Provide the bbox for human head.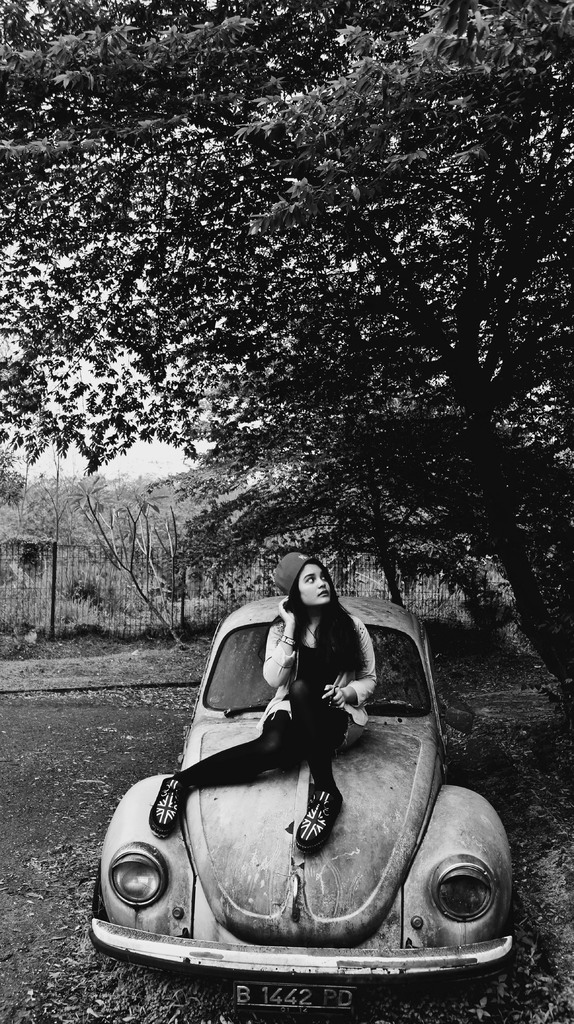
select_region(280, 548, 340, 609).
